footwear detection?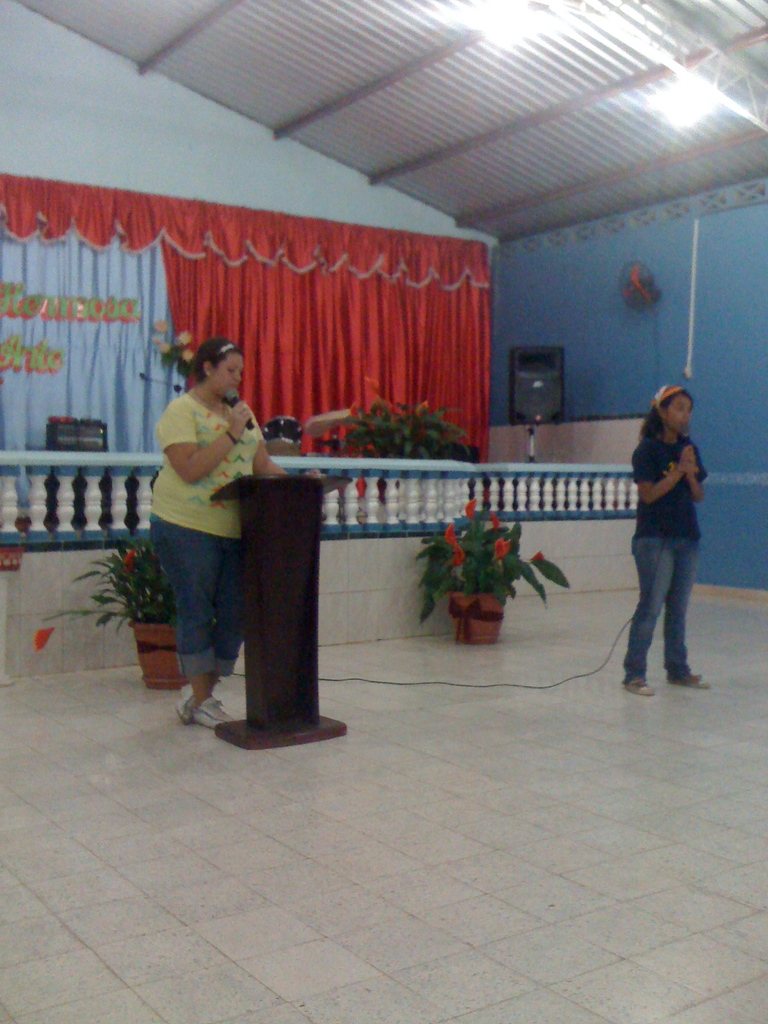
left=623, top=671, right=645, bottom=699
